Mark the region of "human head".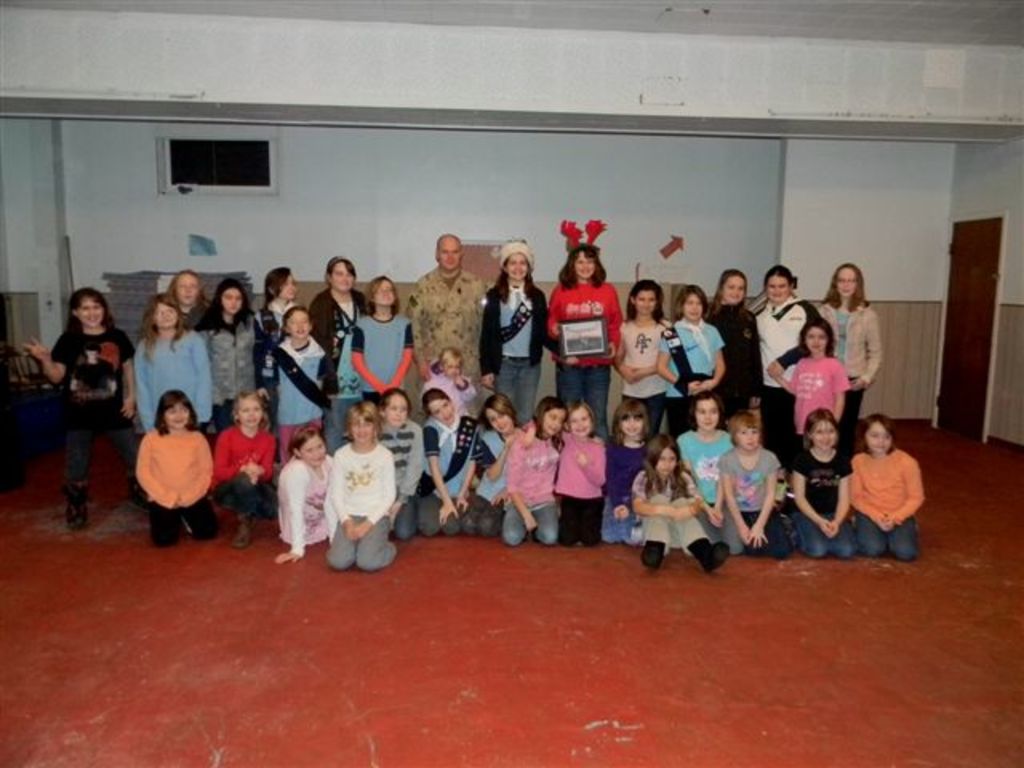
Region: [565, 242, 602, 282].
